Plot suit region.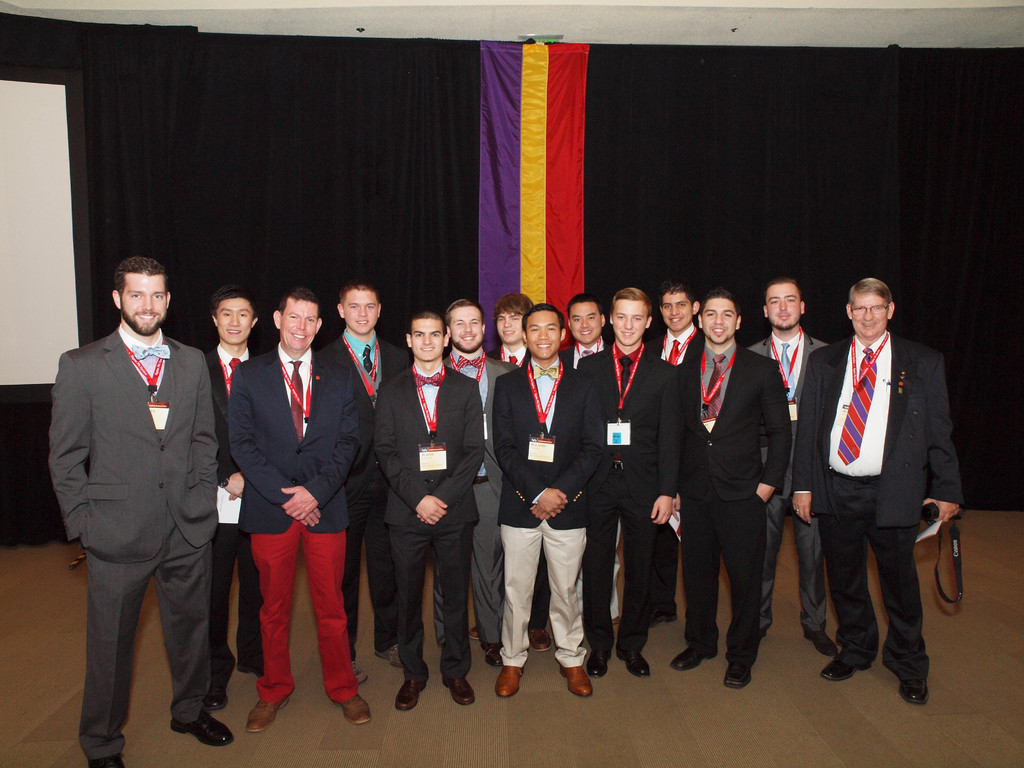
Plotted at 483, 355, 604, 669.
